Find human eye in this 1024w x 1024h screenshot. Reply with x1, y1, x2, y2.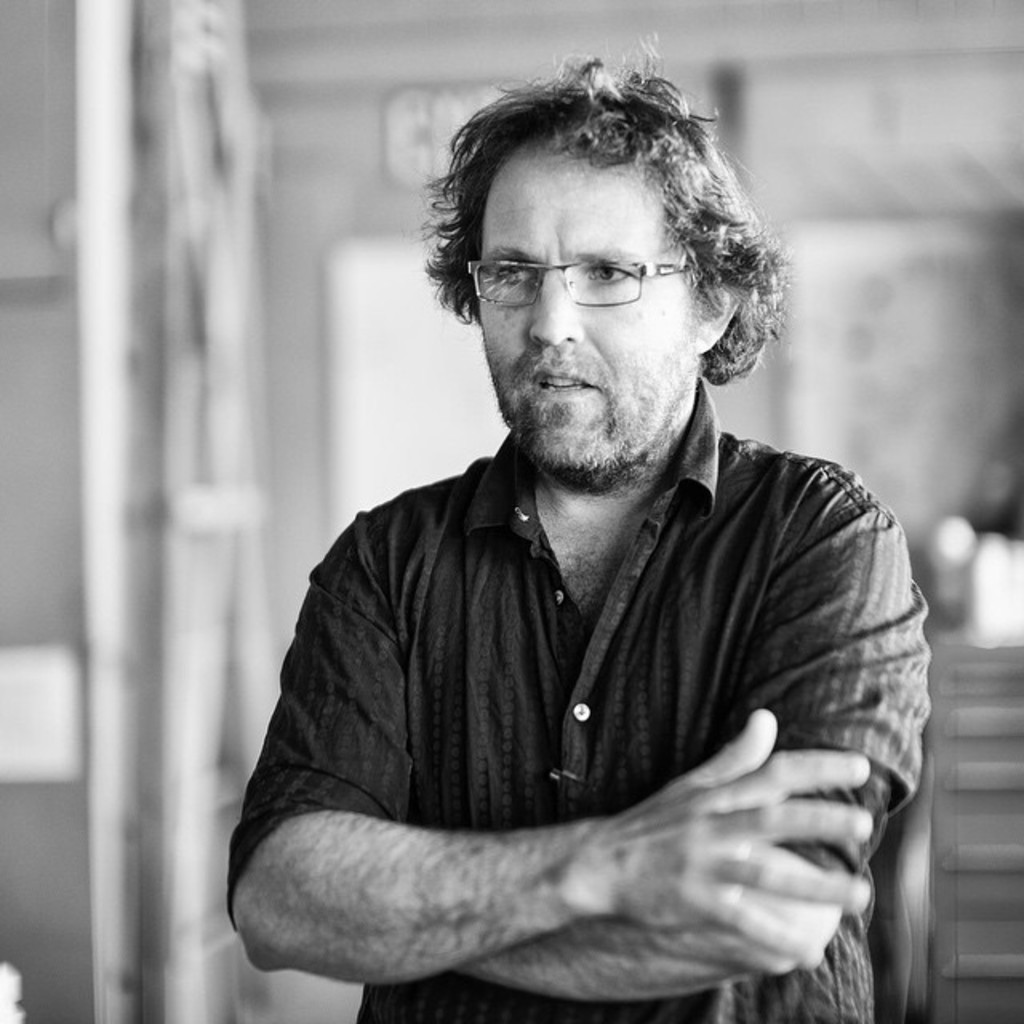
581, 261, 638, 286.
